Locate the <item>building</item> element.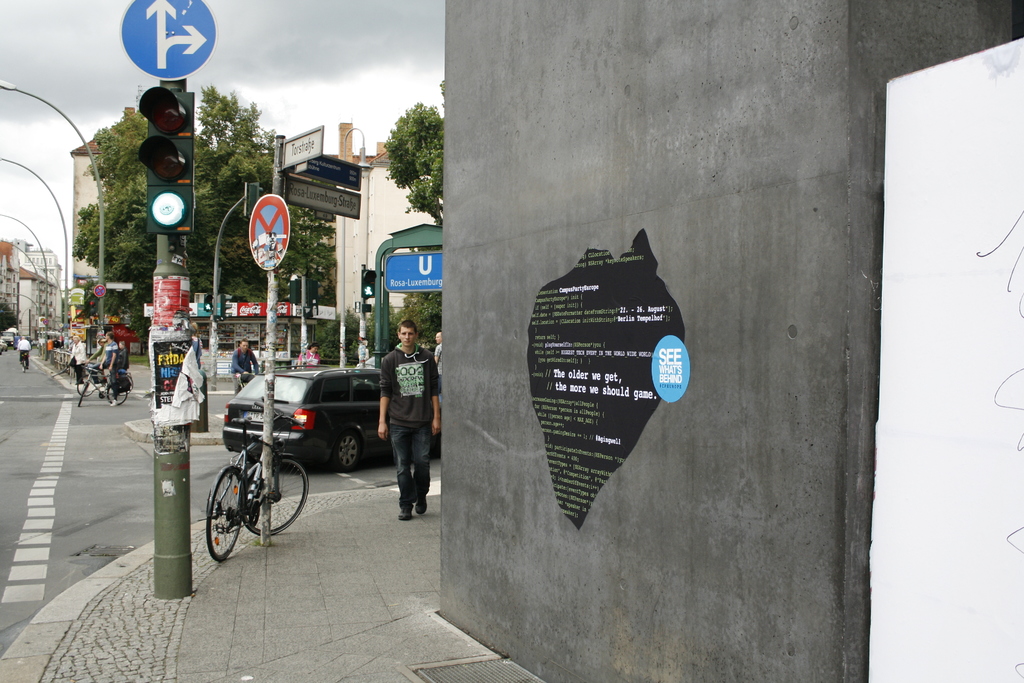
Element bbox: (0, 239, 60, 347).
